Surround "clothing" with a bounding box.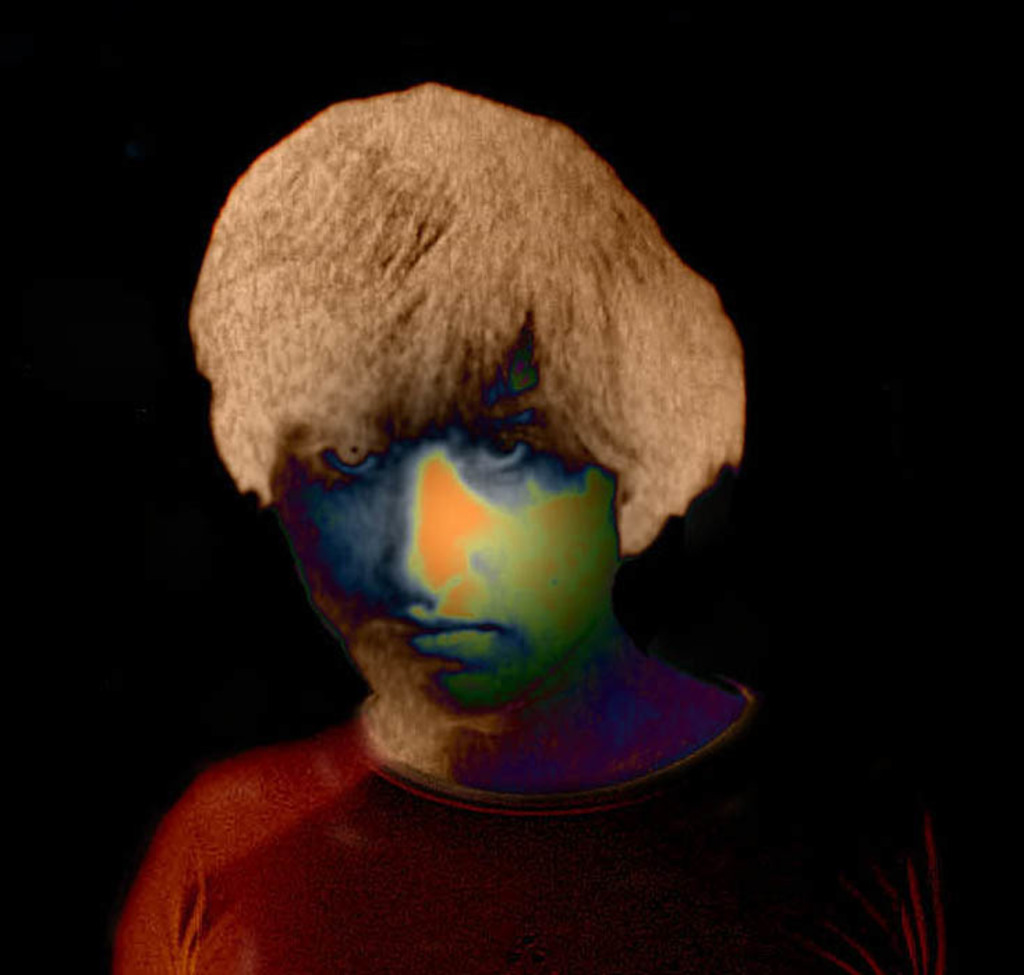
102 598 823 954.
